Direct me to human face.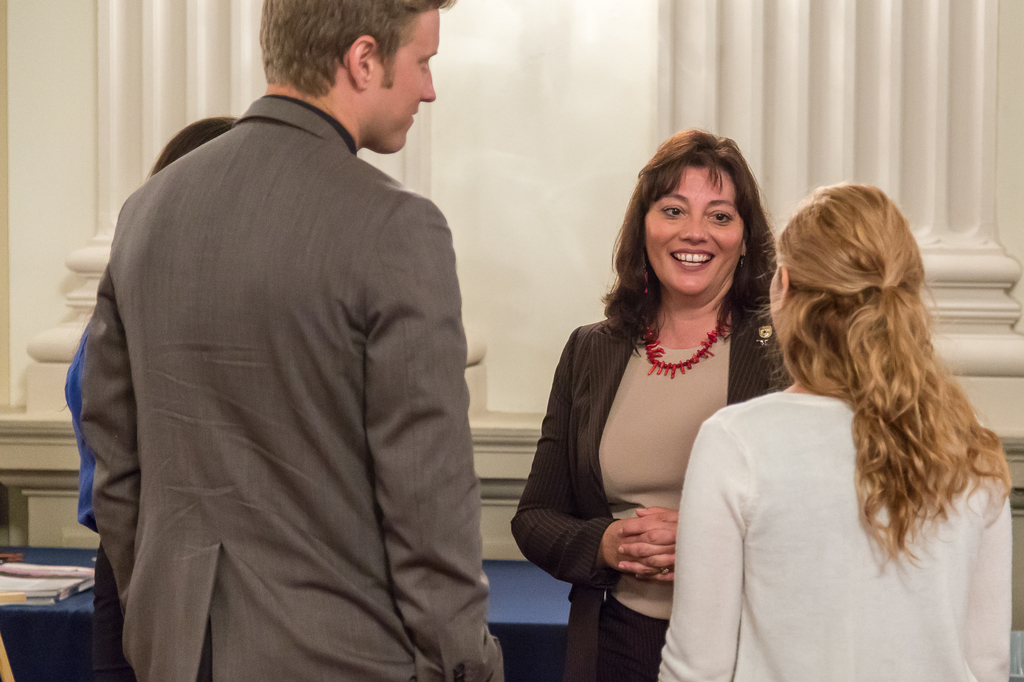
Direction: [x1=366, y1=8, x2=438, y2=157].
